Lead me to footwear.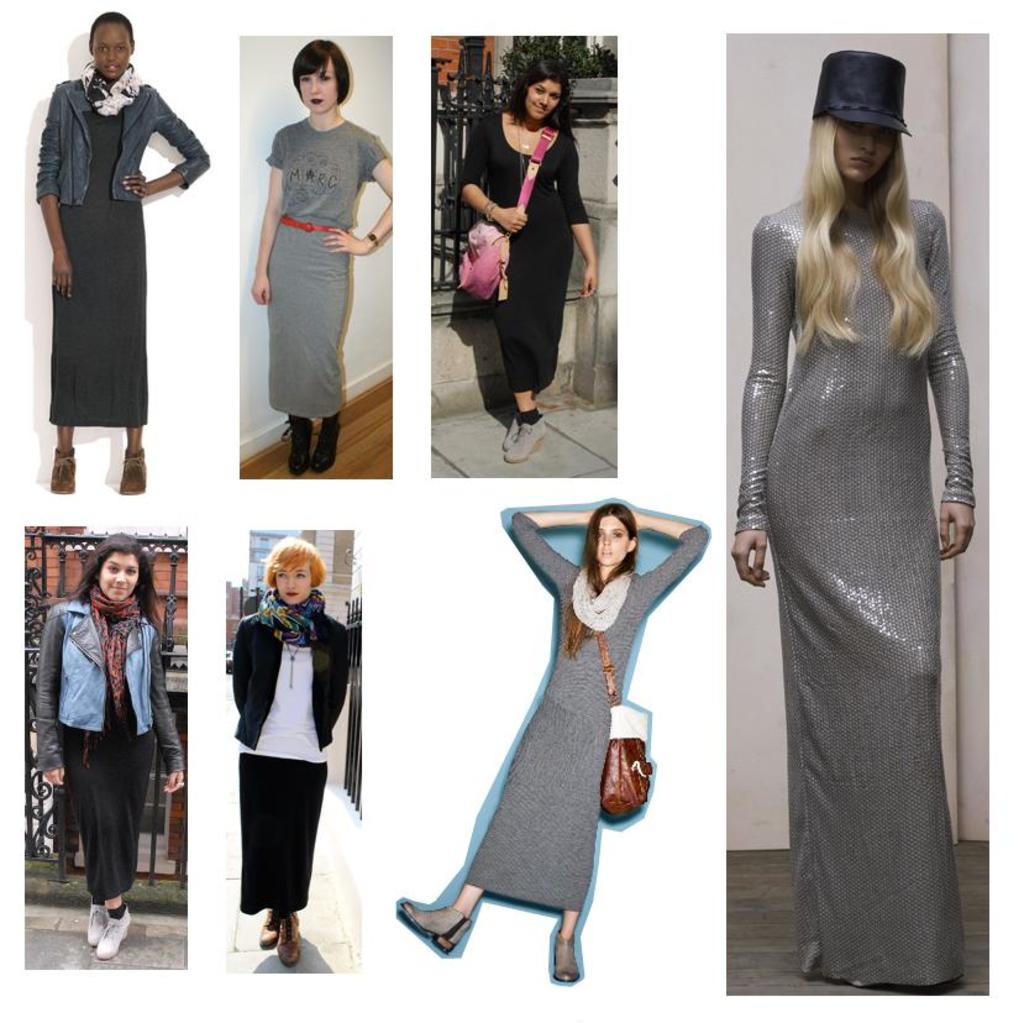
Lead to 500/416/543/465.
